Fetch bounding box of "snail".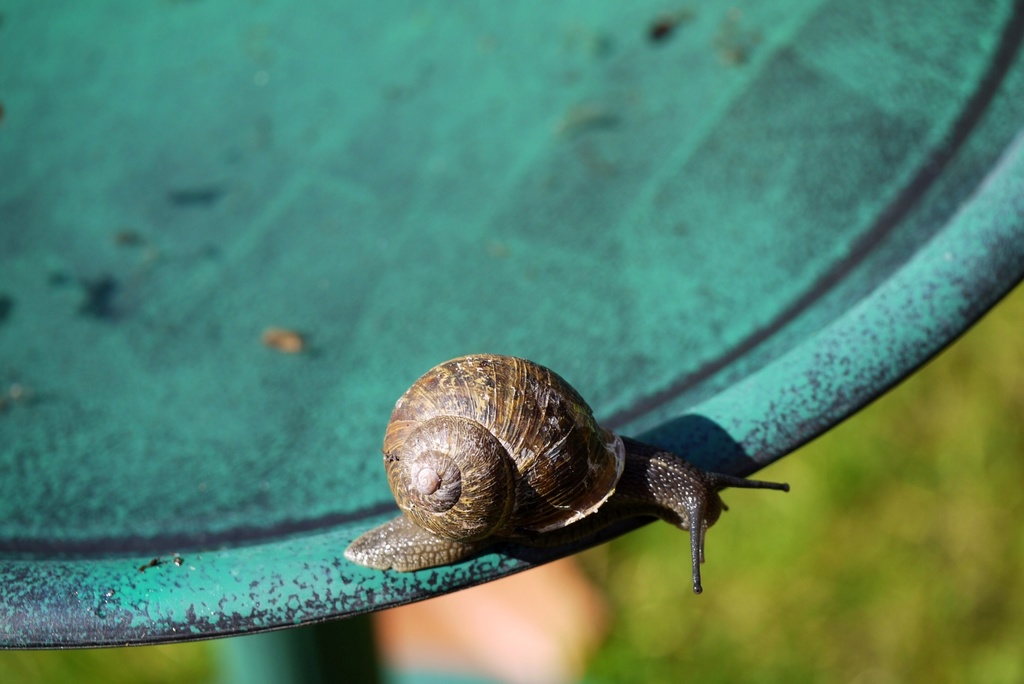
Bbox: x1=341, y1=352, x2=789, y2=597.
